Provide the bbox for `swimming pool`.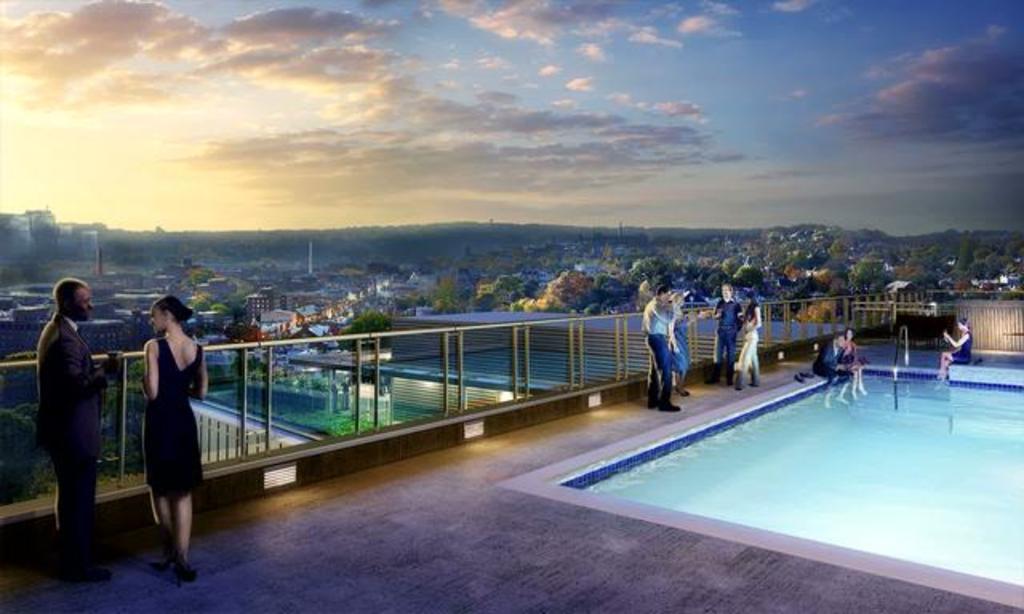
378 345 658 395.
